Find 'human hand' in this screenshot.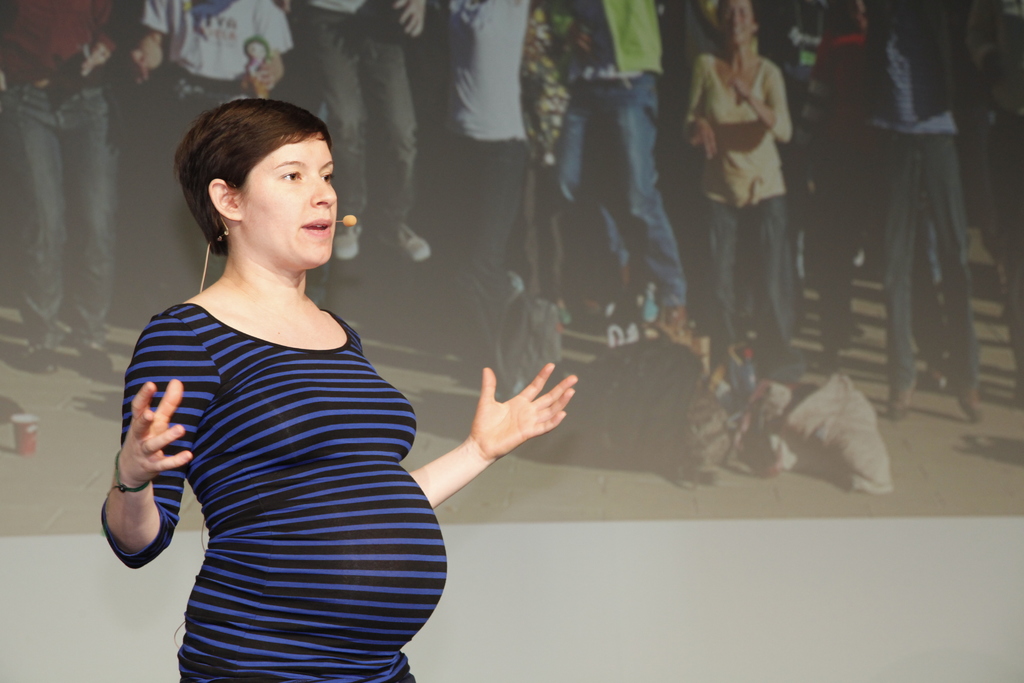
The bounding box for 'human hand' is [255,42,288,94].
